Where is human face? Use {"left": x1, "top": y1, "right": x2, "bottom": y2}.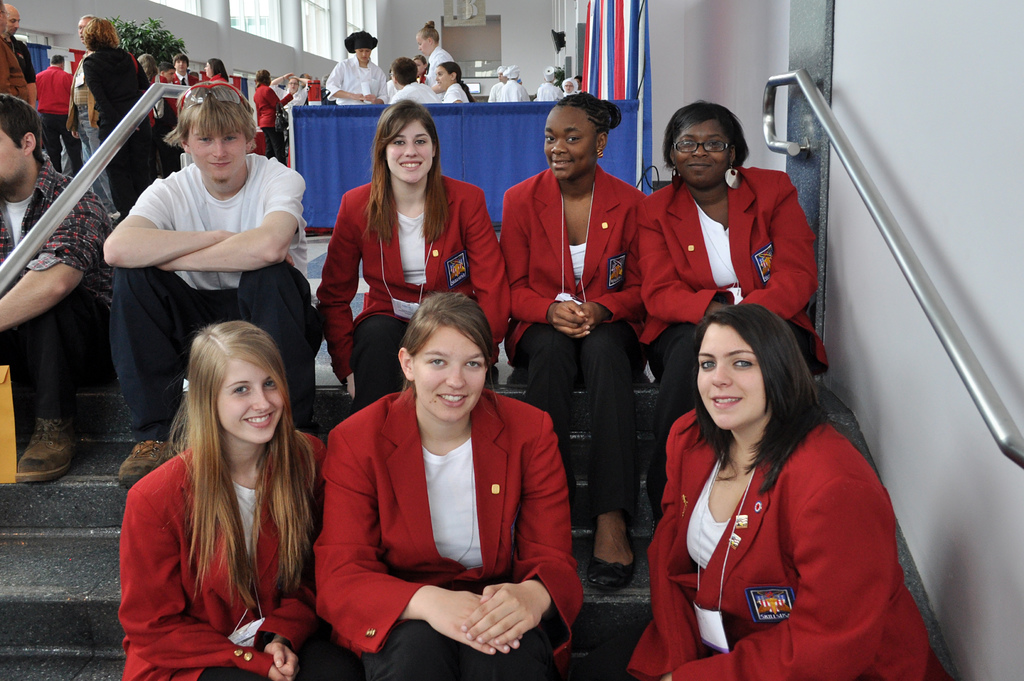
{"left": 206, "top": 62, "right": 211, "bottom": 76}.
